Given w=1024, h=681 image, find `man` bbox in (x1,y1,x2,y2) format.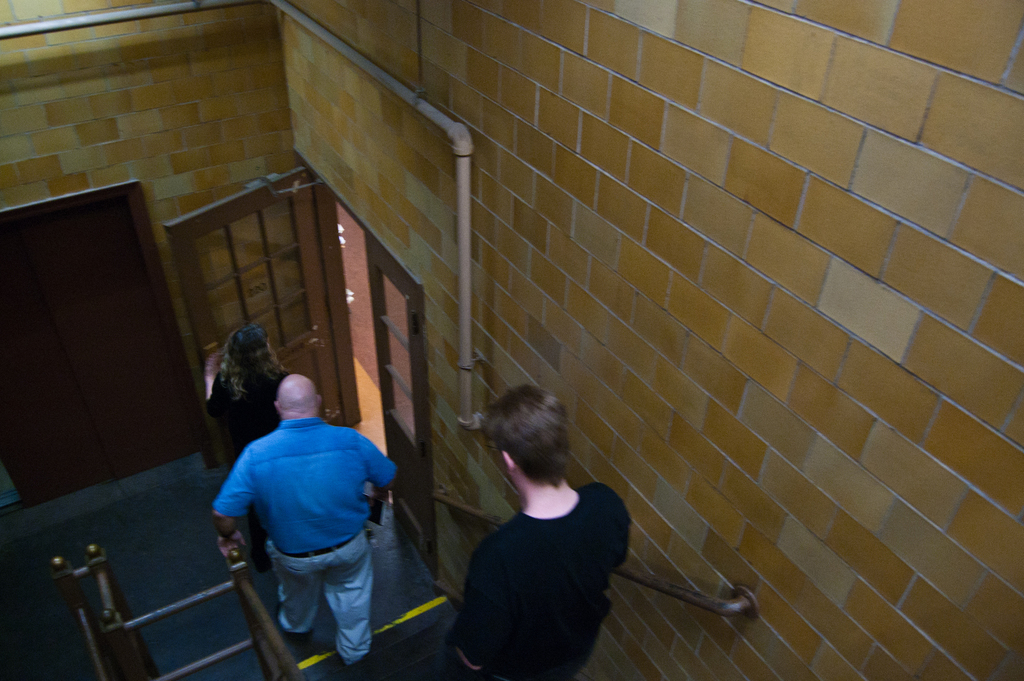
(426,382,635,680).
